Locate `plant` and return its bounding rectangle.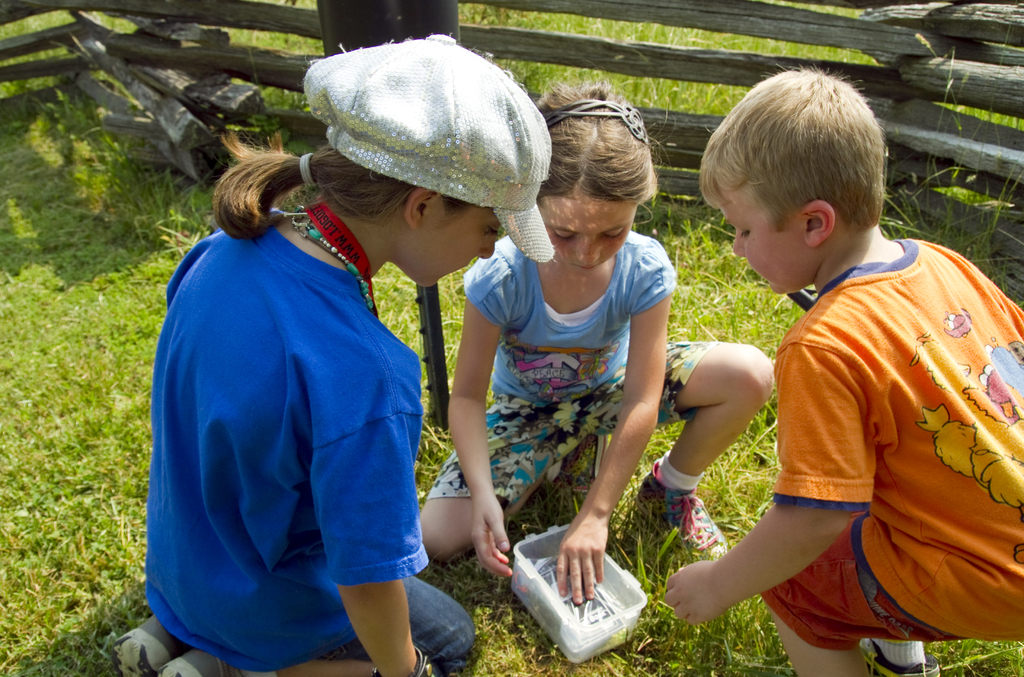
[left=417, top=409, right=462, bottom=502].
